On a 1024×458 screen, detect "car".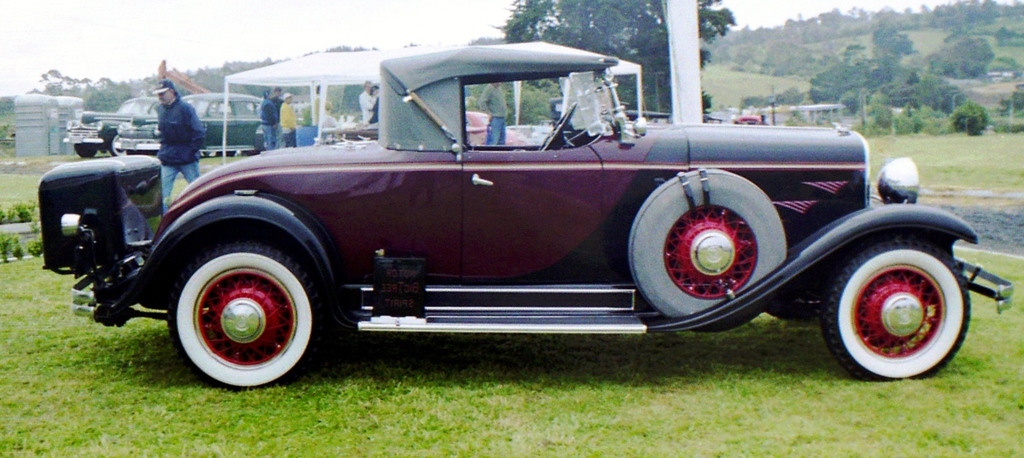
crop(705, 113, 724, 122).
